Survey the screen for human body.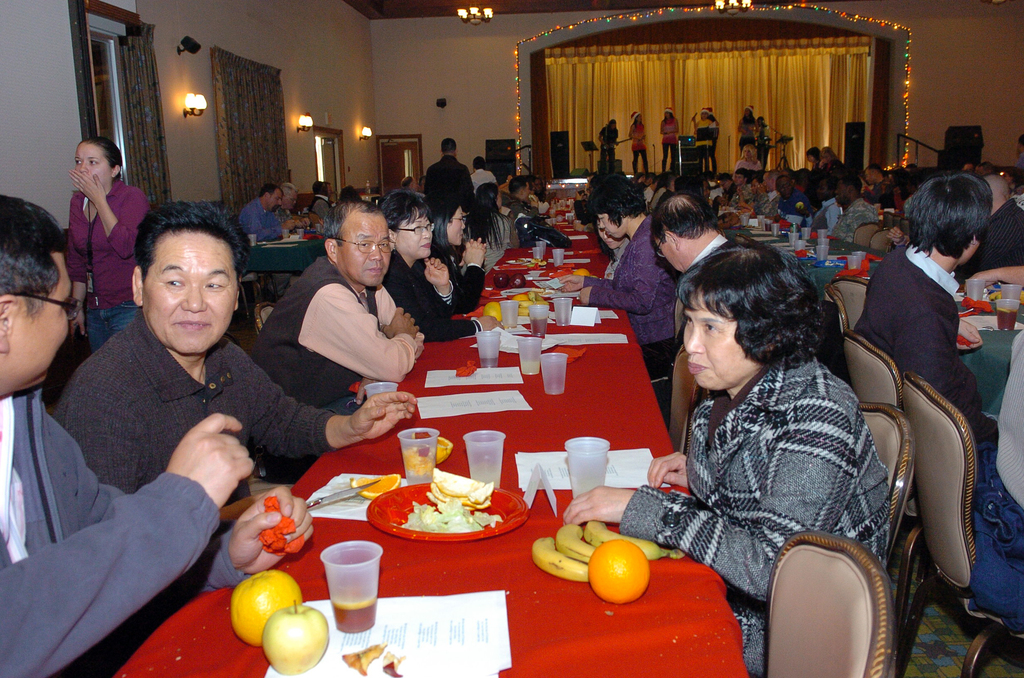
Survey found: region(557, 213, 678, 373).
